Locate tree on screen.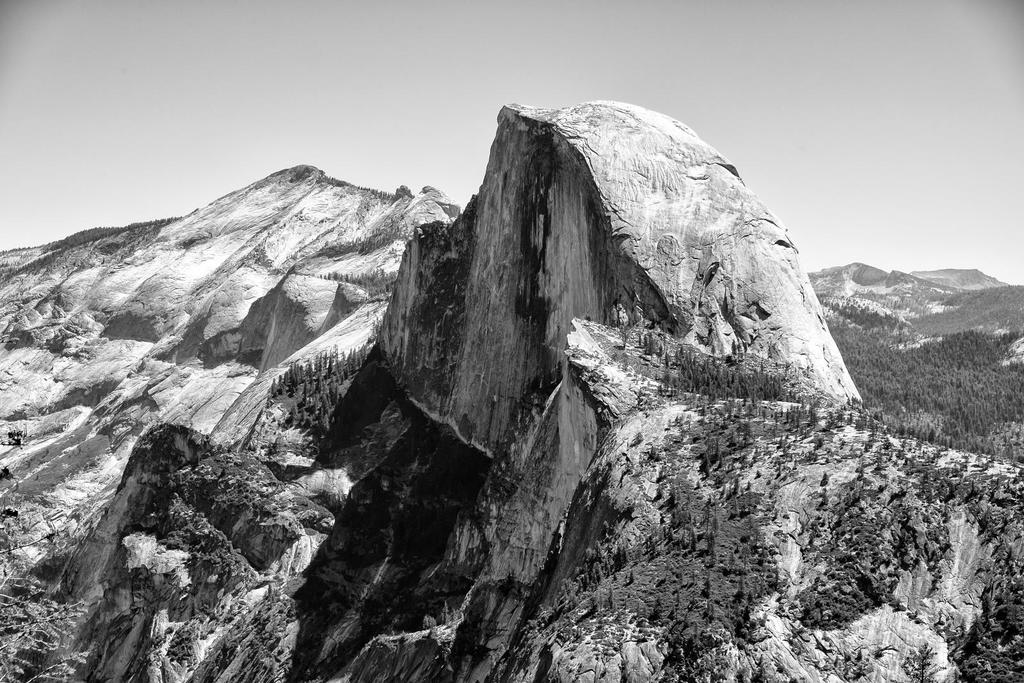
On screen at Rect(189, 450, 201, 470).
